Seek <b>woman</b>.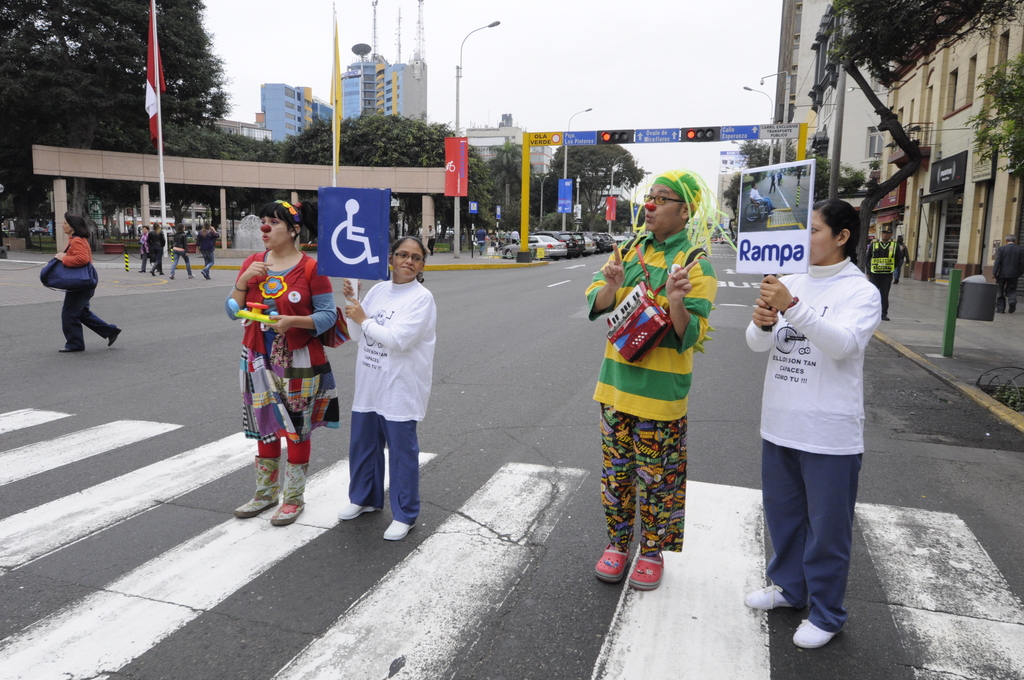
pyautogui.locateOnScreen(153, 224, 165, 275).
